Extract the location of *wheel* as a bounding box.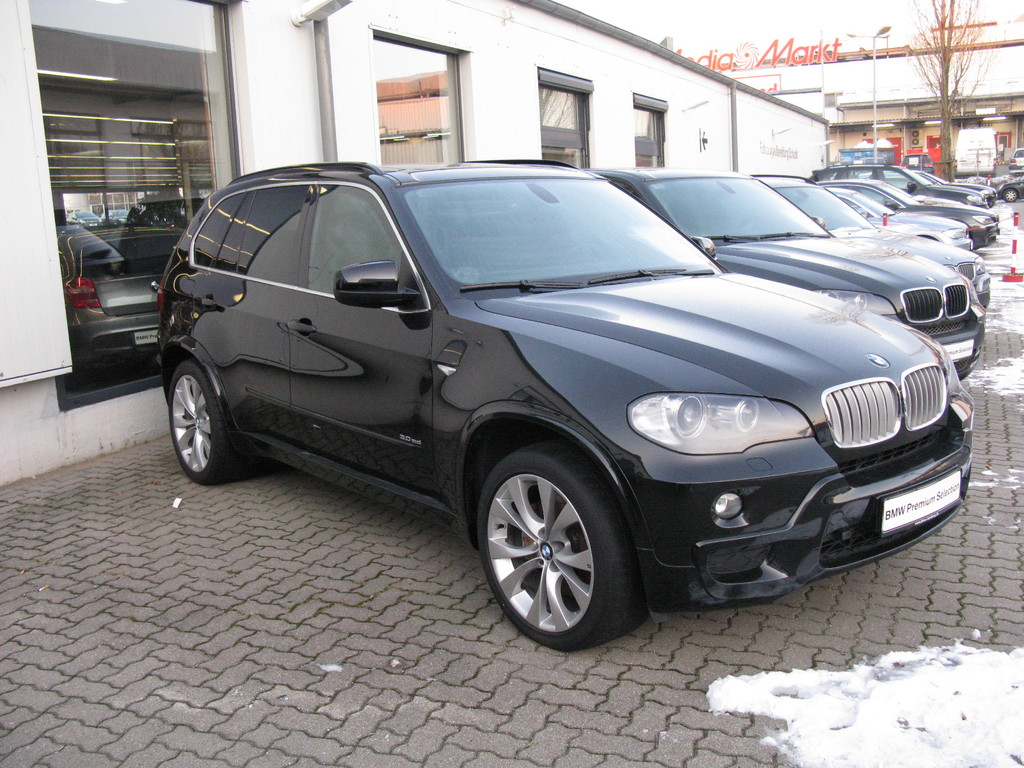
bbox=(469, 447, 633, 645).
